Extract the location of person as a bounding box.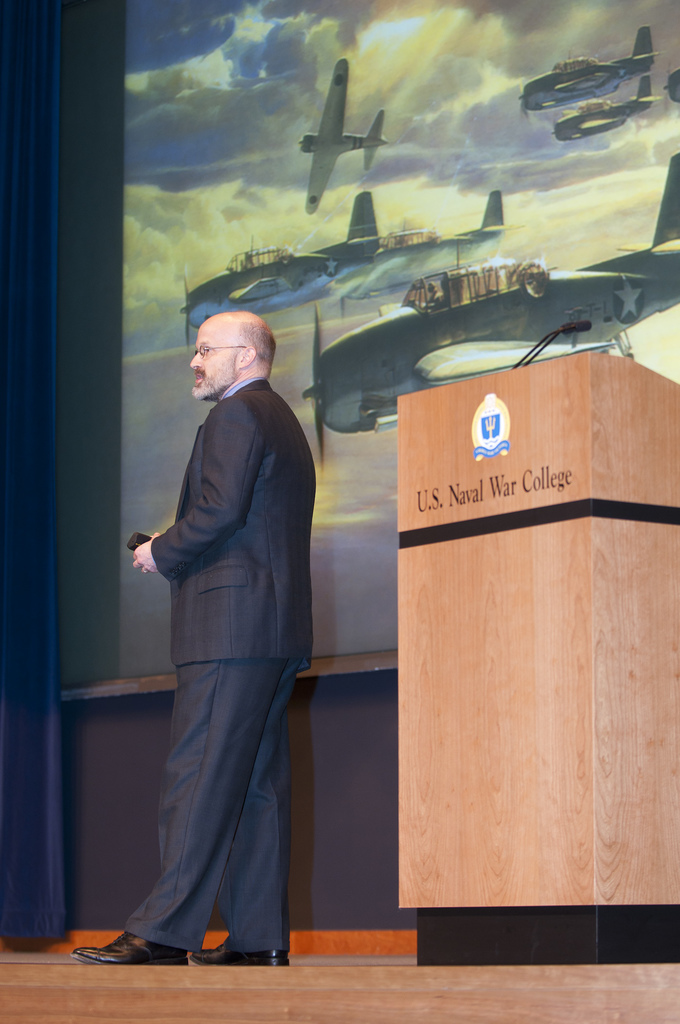
locate(108, 240, 332, 972).
